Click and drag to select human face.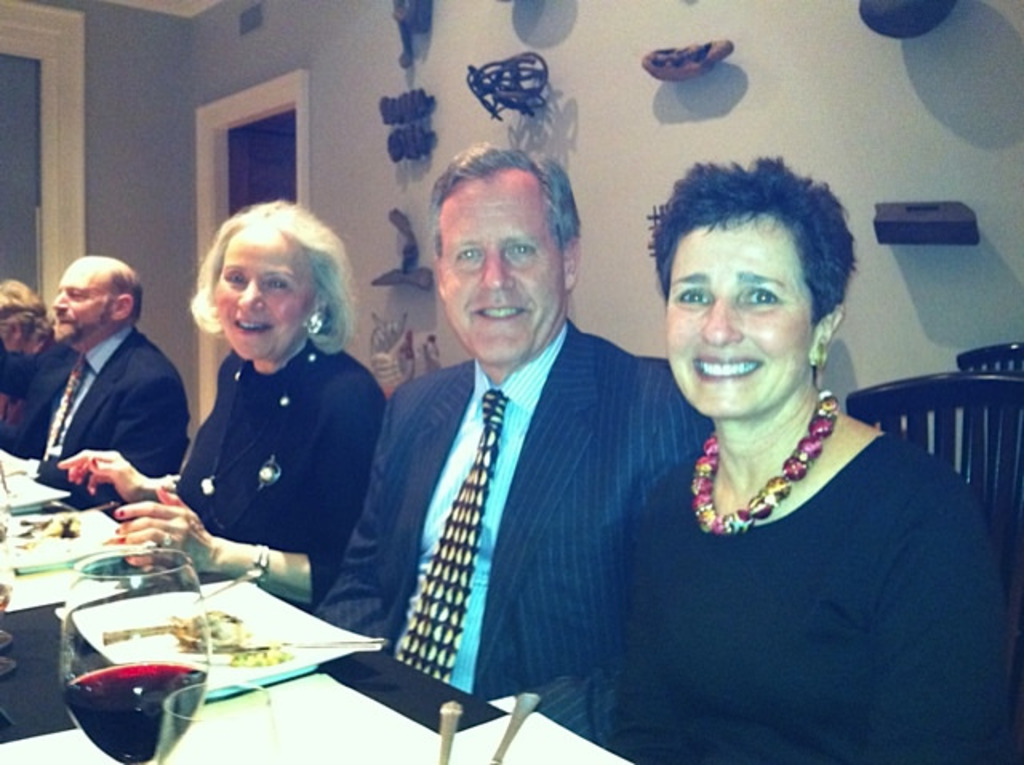
Selection: select_region(438, 170, 565, 373).
